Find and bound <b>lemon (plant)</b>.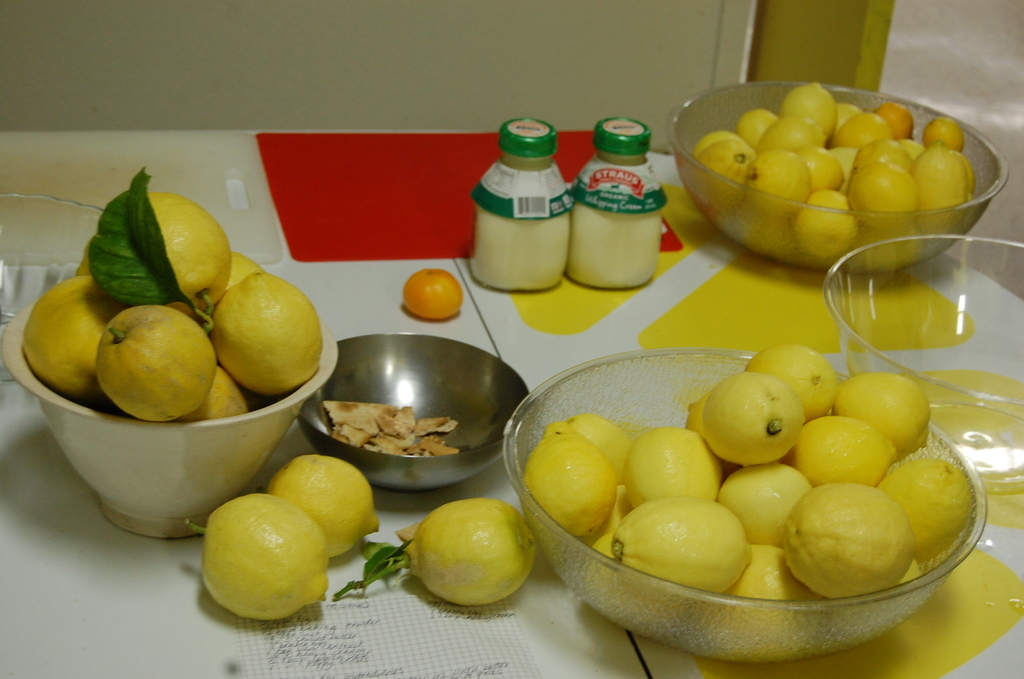
Bound: bbox=(404, 496, 534, 612).
